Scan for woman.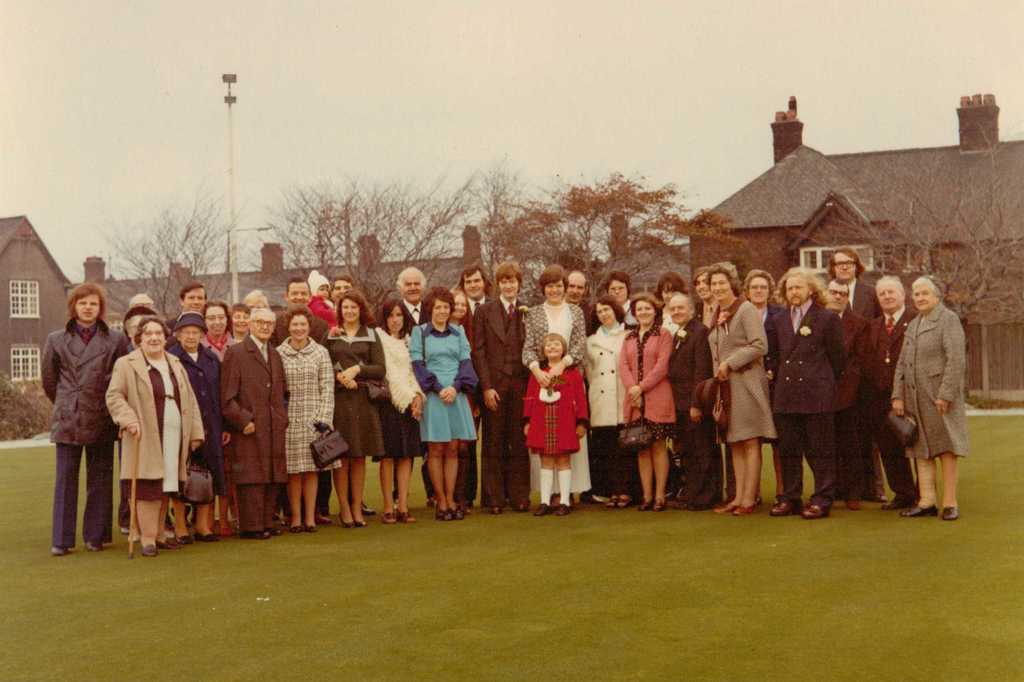
Scan result: (left=893, top=279, right=968, bottom=521).
